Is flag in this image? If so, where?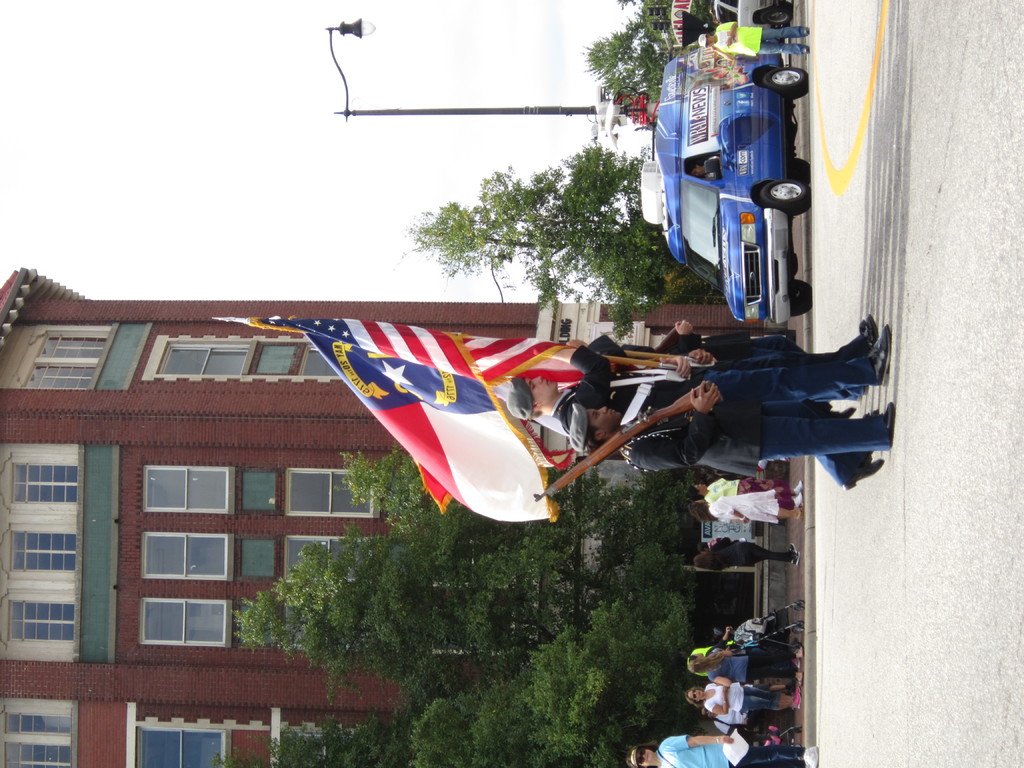
Yes, at [left=280, top=312, right=673, bottom=547].
